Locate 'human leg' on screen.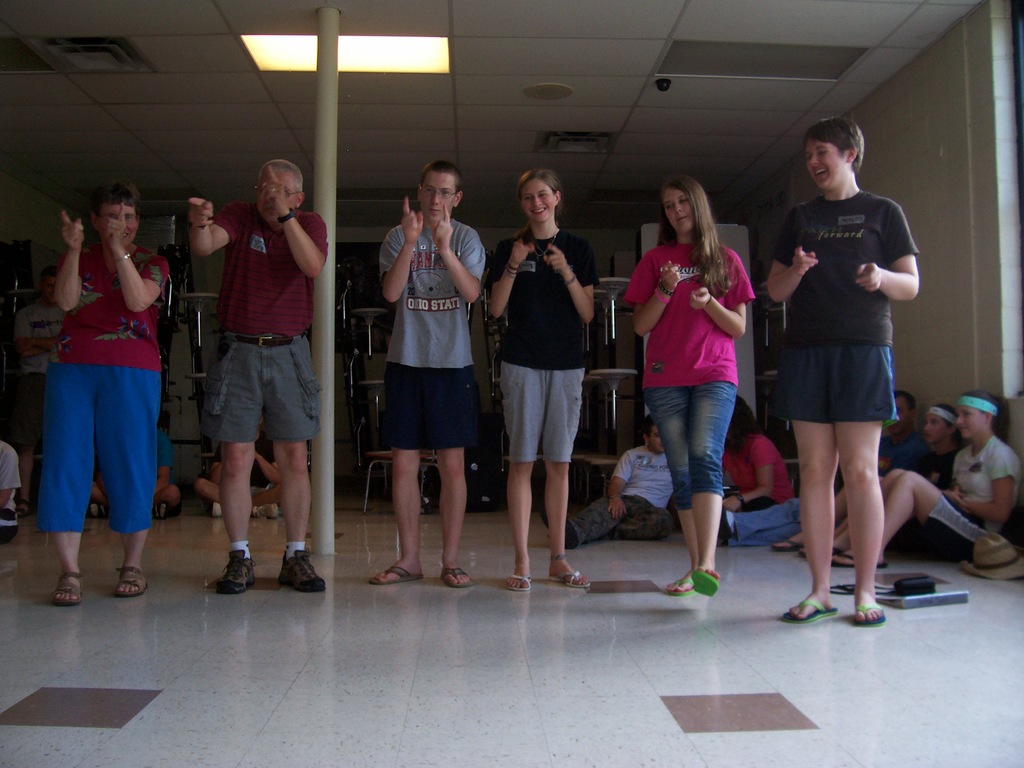
On screen at BBox(561, 501, 613, 549).
